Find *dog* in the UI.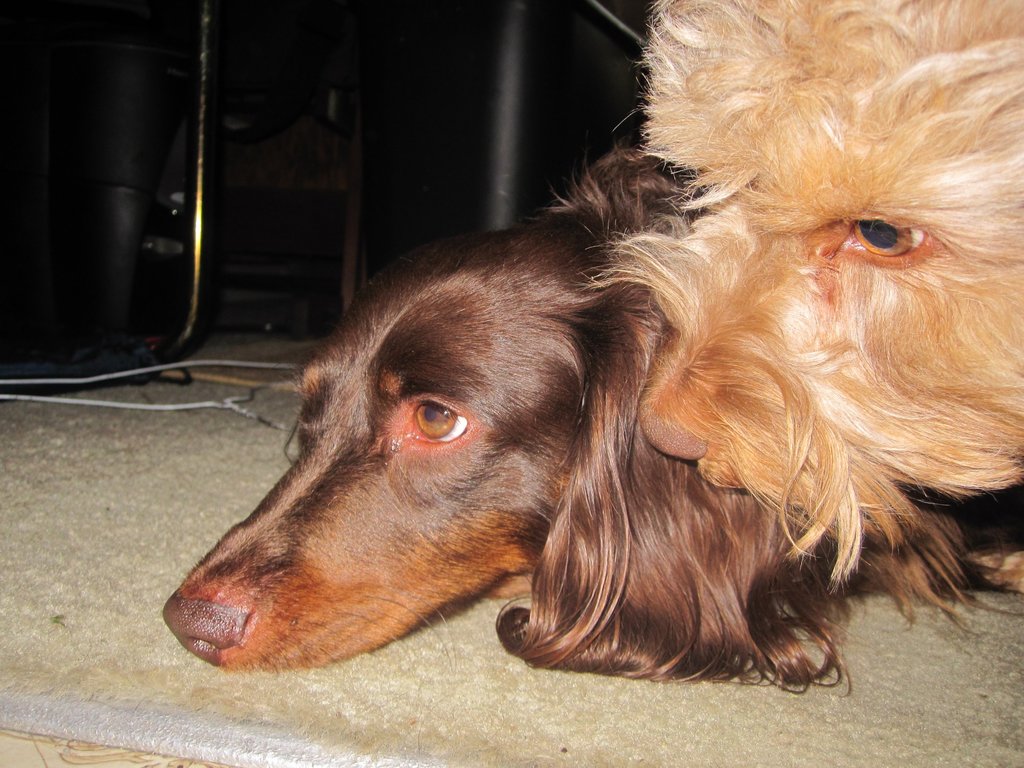
UI element at (left=595, top=0, right=1023, bottom=593).
